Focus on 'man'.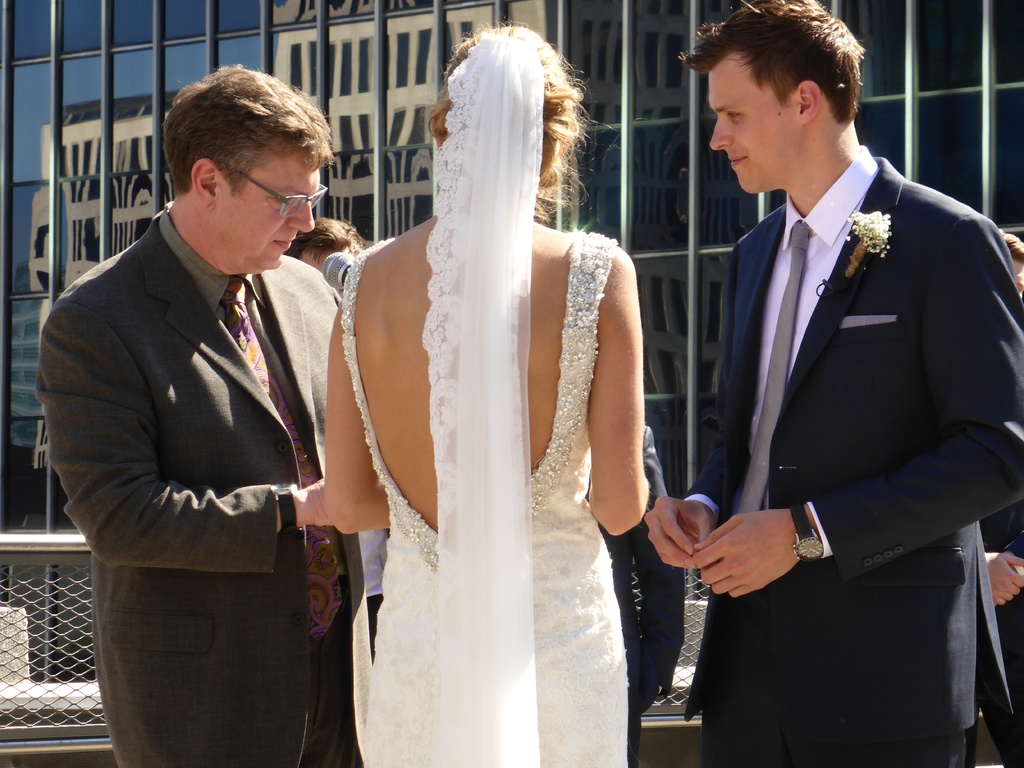
Focused at [left=47, top=16, right=346, bottom=767].
